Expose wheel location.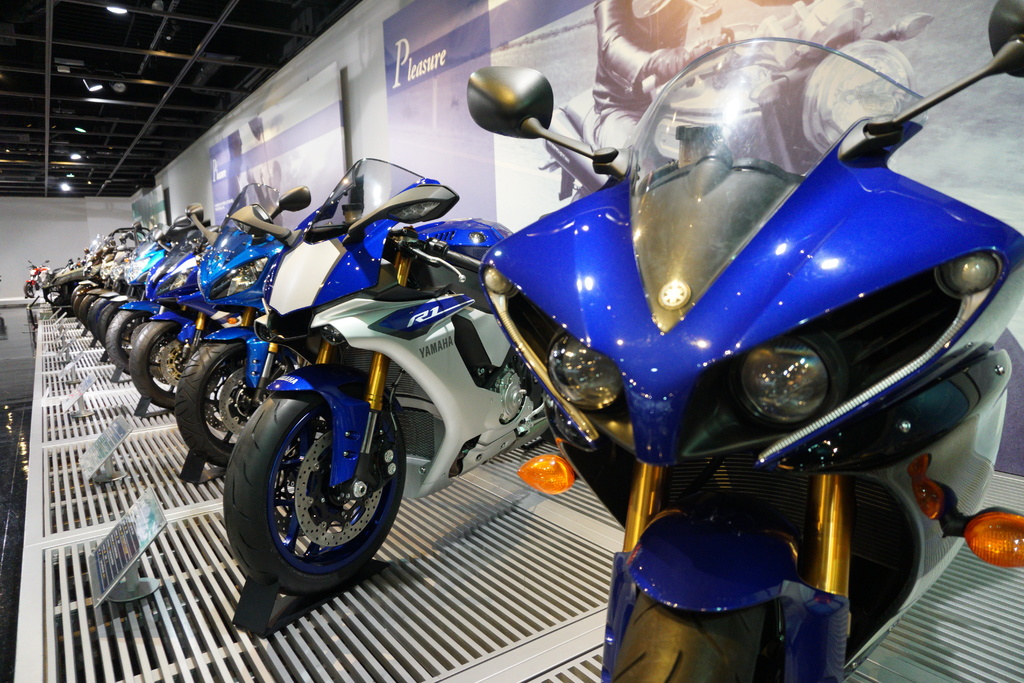
Exposed at <box>125,322,203,412</box>.
